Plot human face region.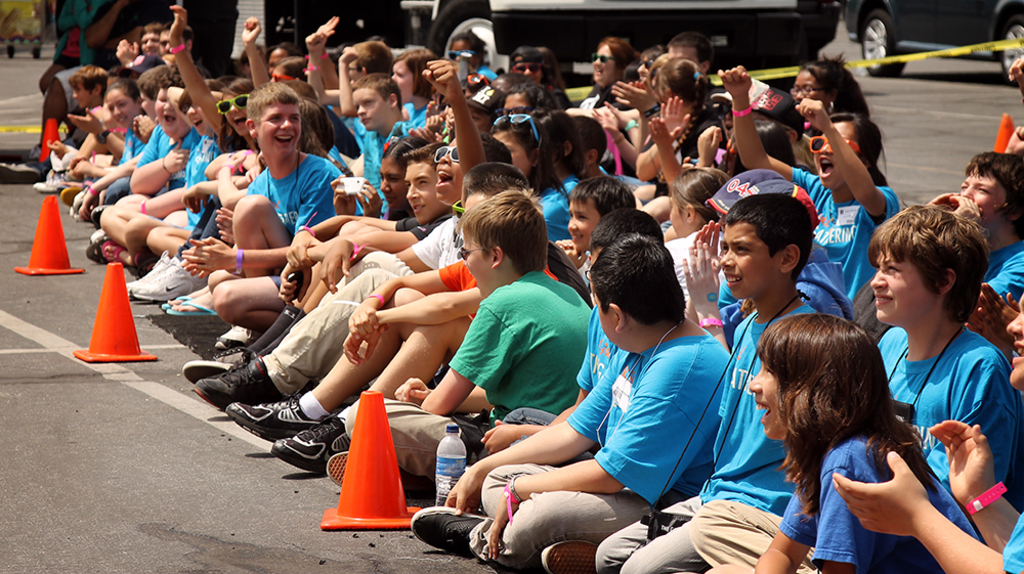
Plotted at (left=447, top=40, right=478, bottom=64).
